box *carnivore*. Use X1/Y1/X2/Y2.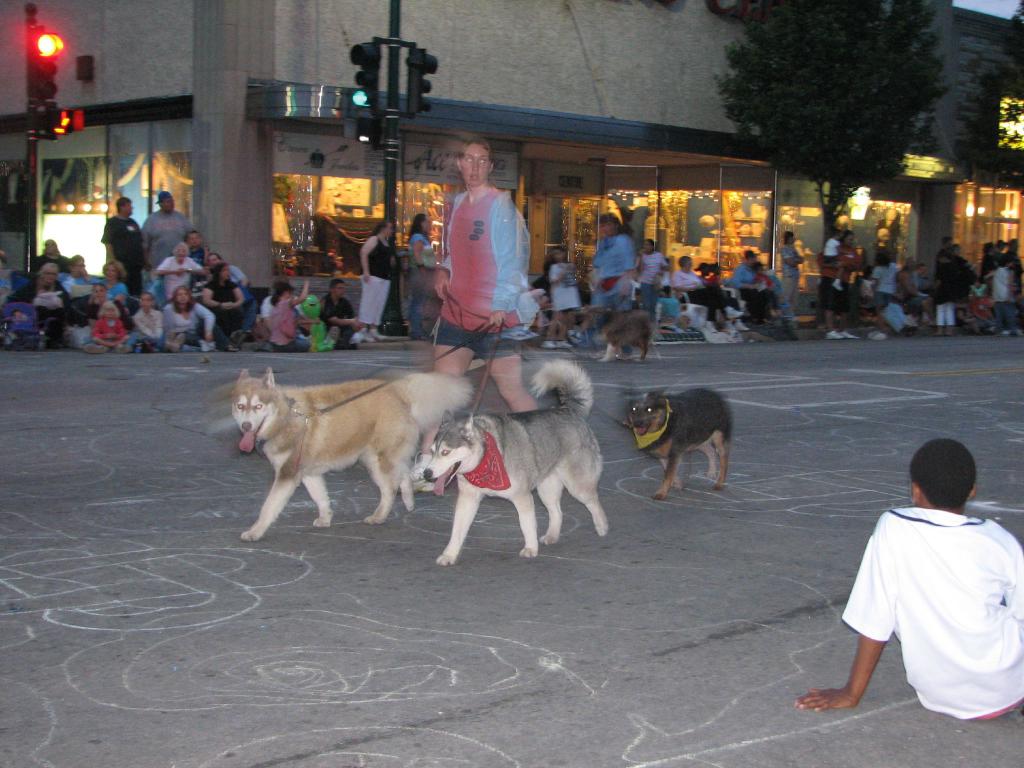
410/342/632/569.
